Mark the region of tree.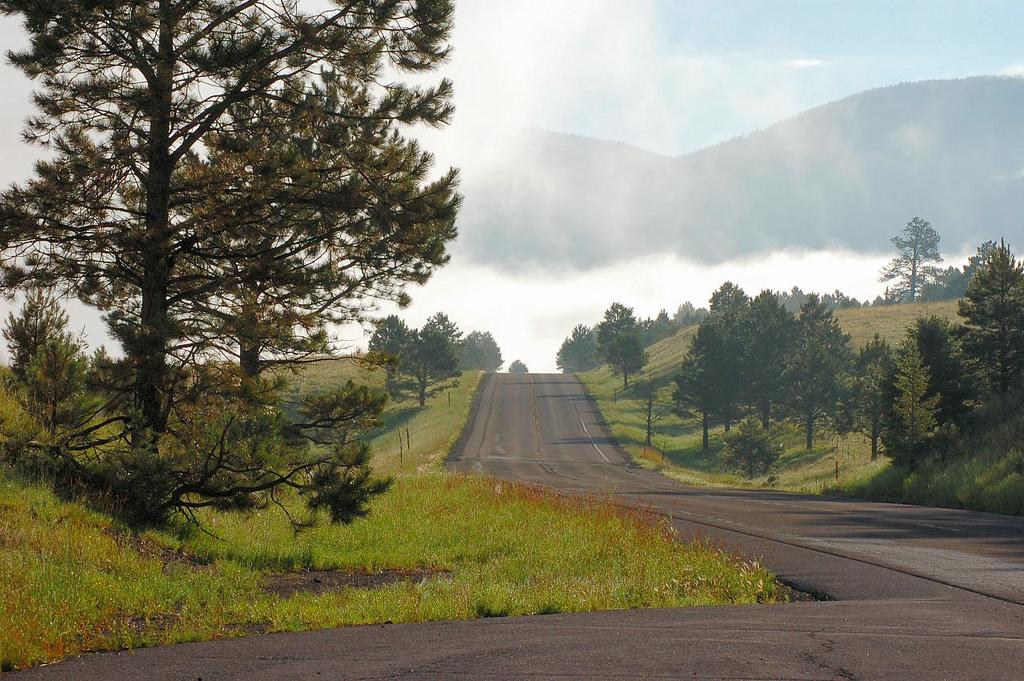
Region: {"left": 690, "top": 310, "right": 708, "bottom": 325}.
